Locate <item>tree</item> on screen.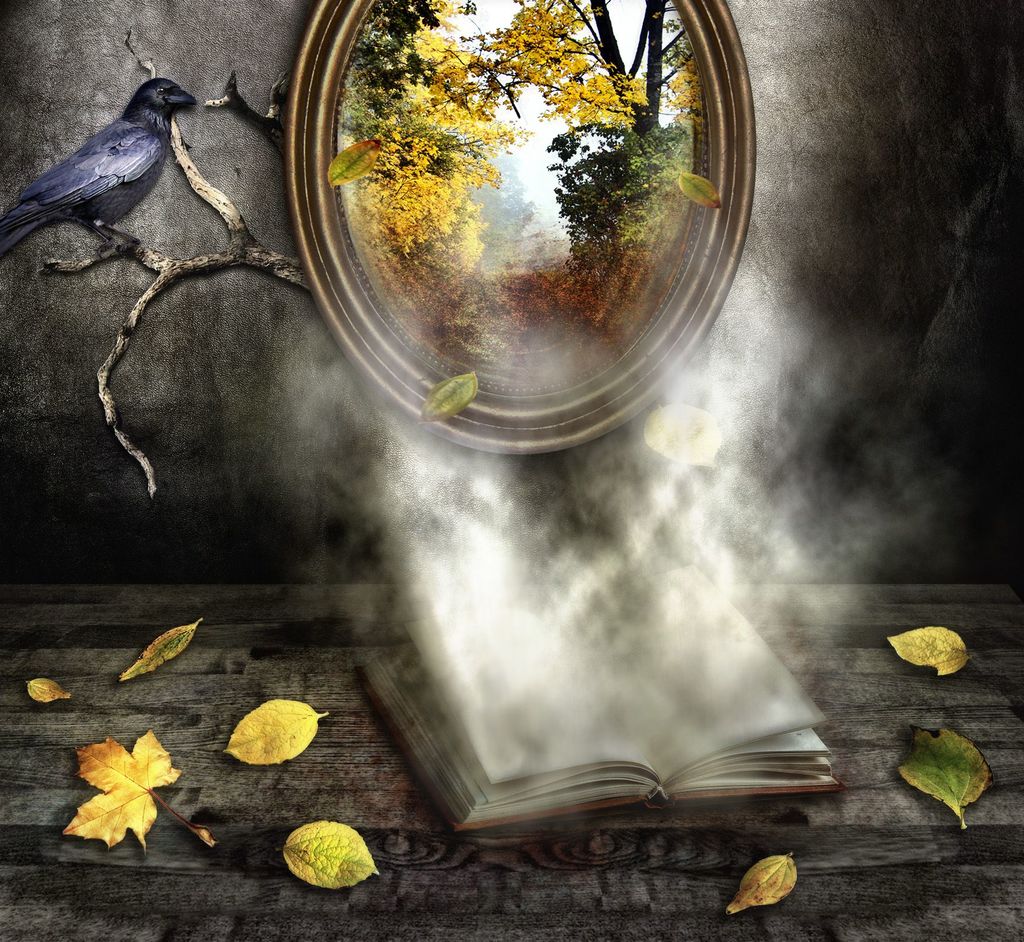
On screen at (x1=481, y1=0, x2=703, y2=111).
